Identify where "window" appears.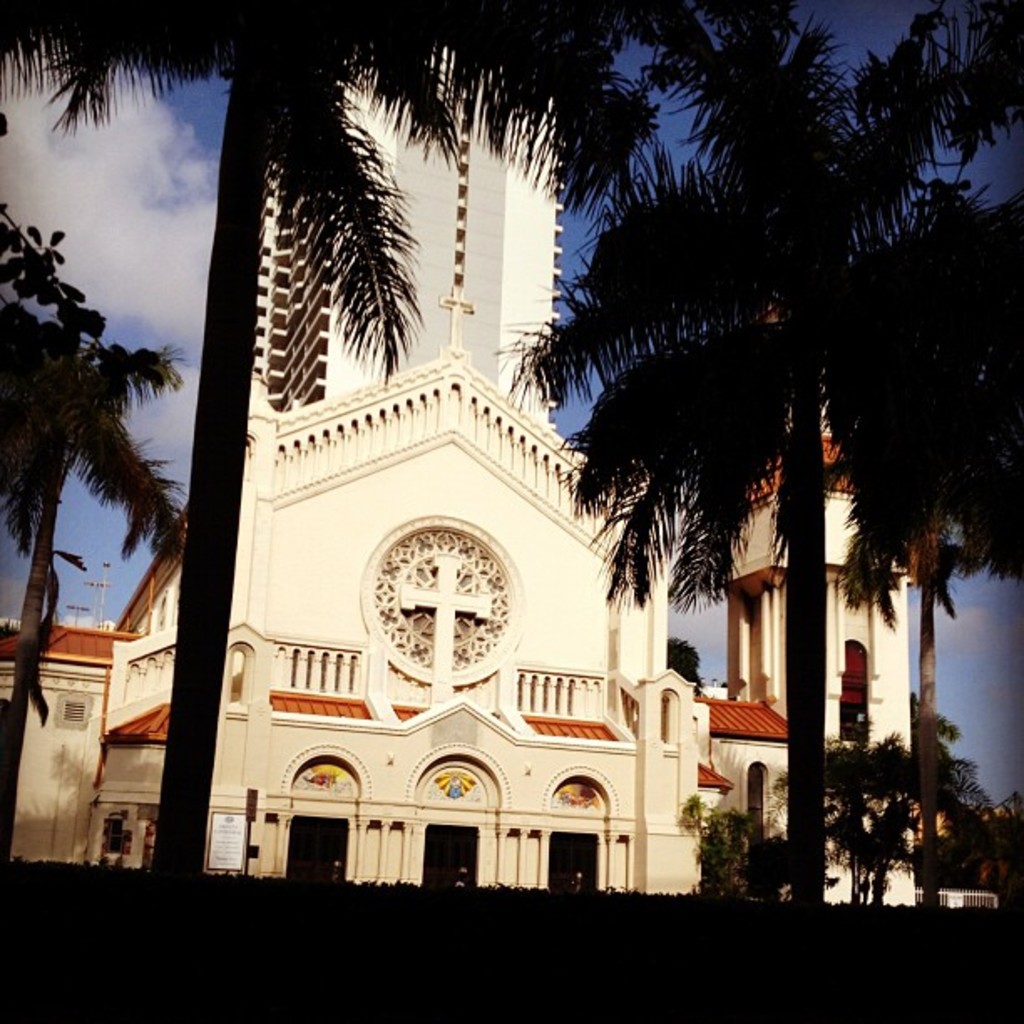
Appears at (x1=67, y1=699, x2=80, y2=721).
